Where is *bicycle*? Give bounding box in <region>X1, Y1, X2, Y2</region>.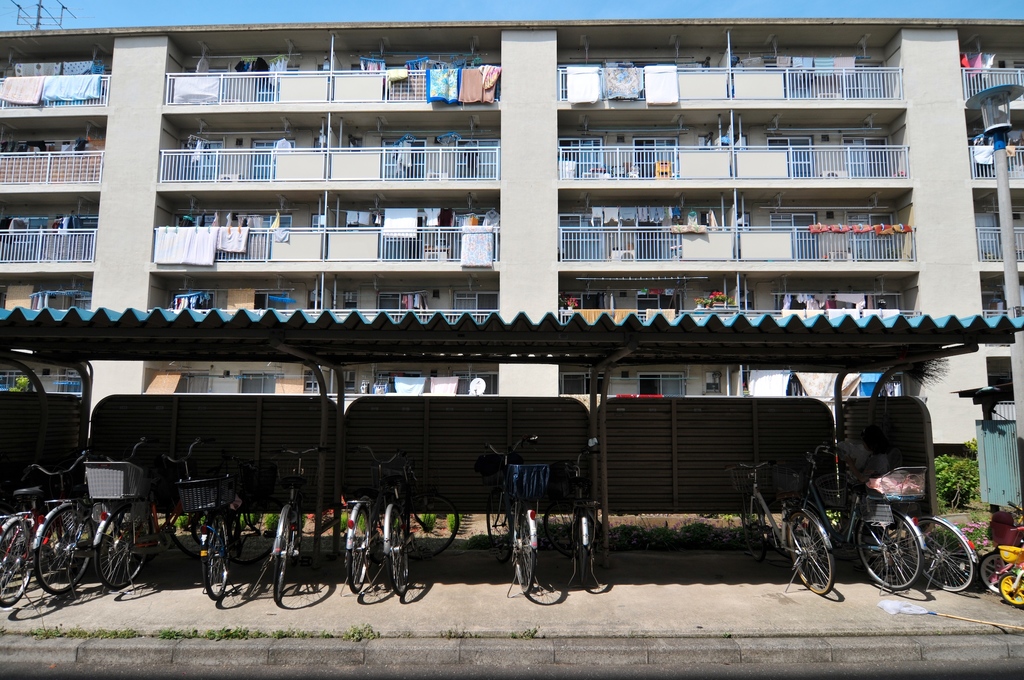
<region>724, 460, 833, 594</region>.
